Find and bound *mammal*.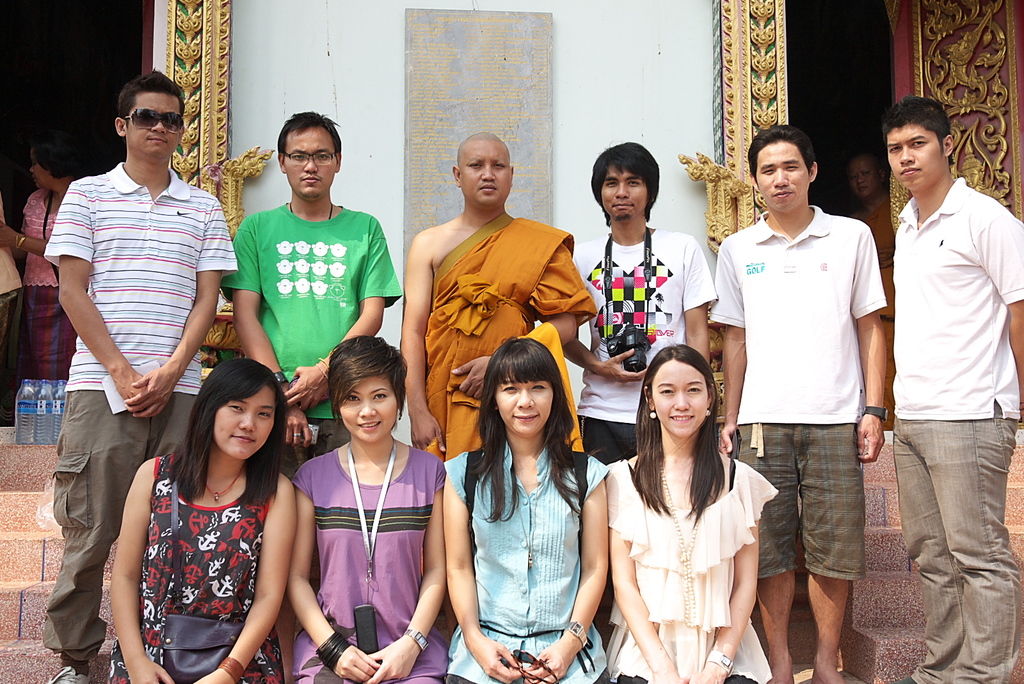
Bound: bbox=(0, 191, 22, 428).
